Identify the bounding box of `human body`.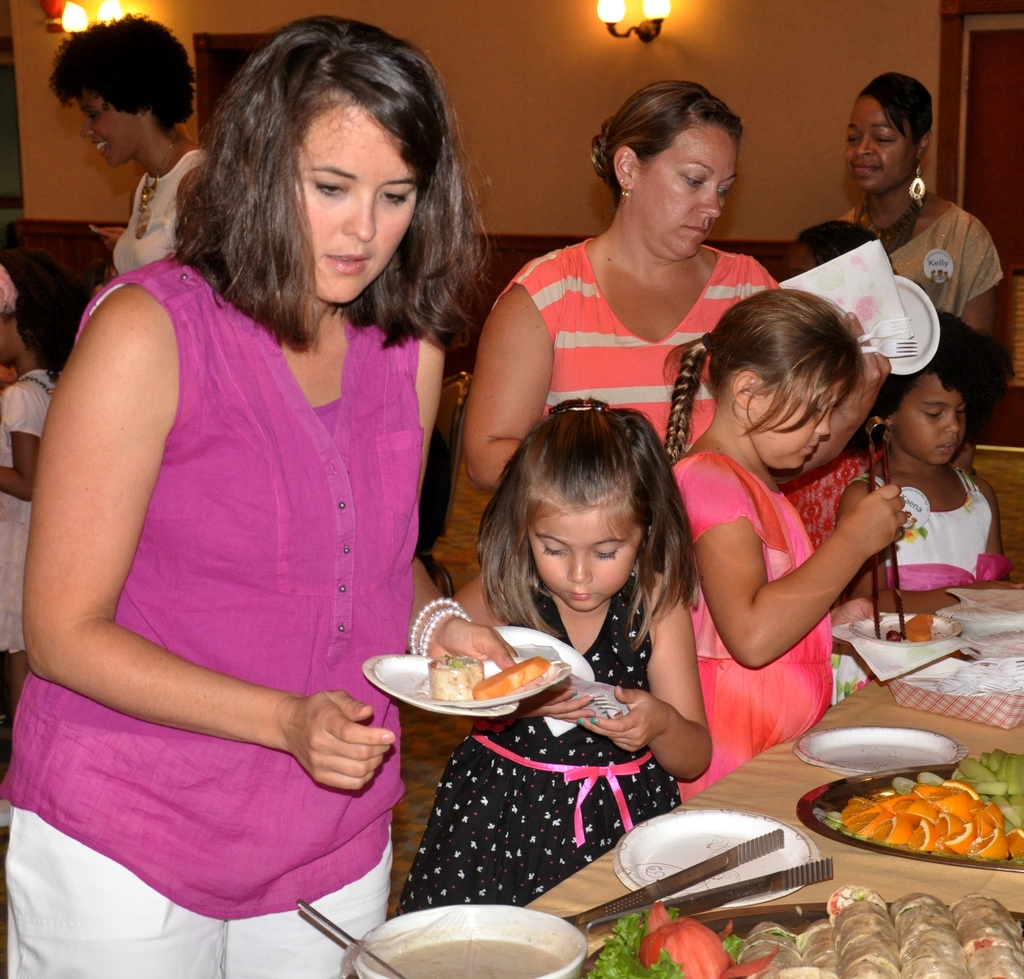
region(0, 368, 58, 697).
